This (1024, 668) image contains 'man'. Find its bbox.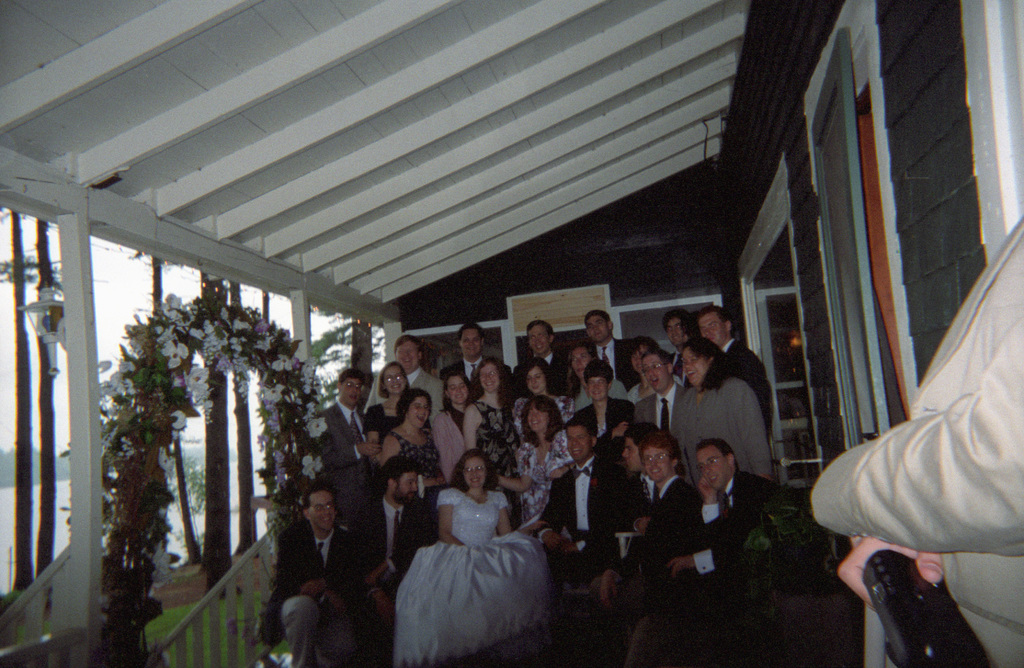
bbox=[573, 310, 666, 405].
